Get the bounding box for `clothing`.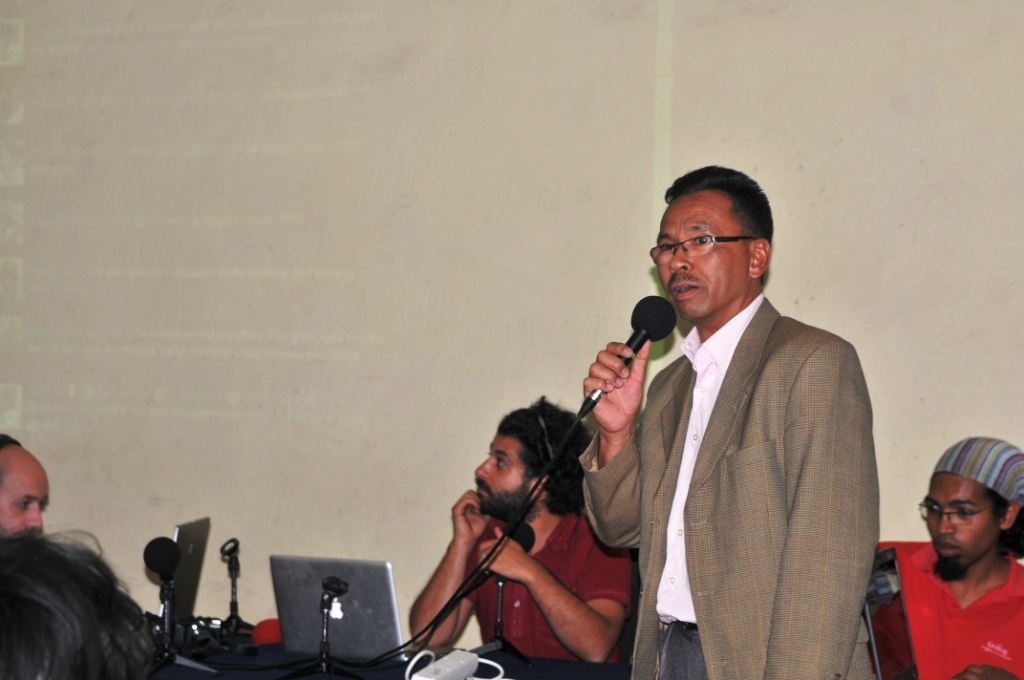
left=588, top=249, right=903, bottom=676.
